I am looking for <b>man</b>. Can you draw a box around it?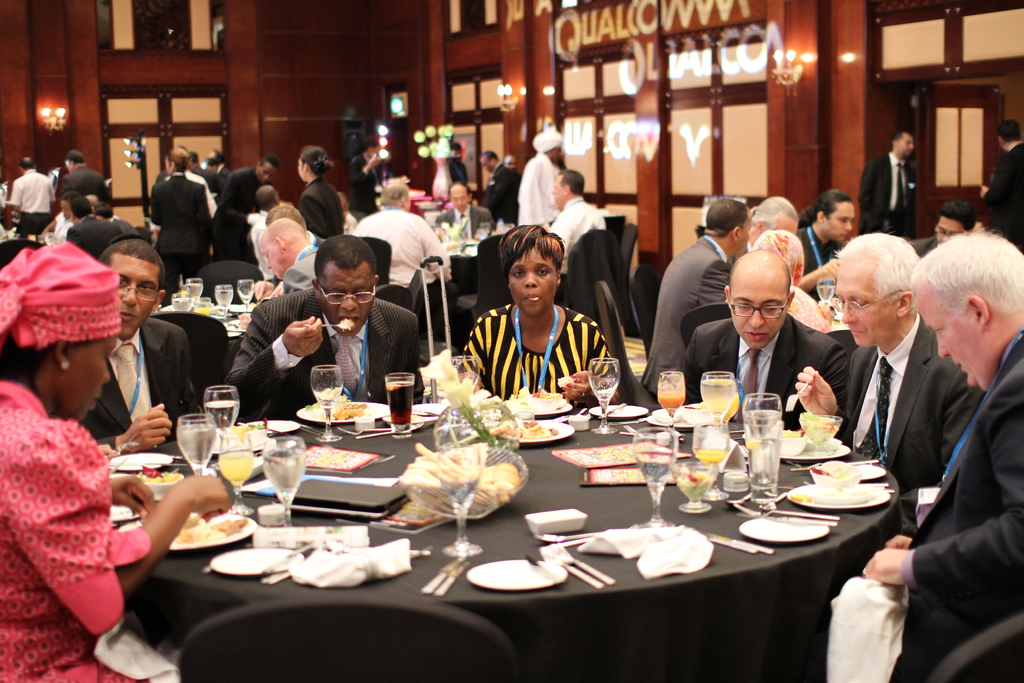
Sure, the bounding box is {"x1": 857, "y1": 129, "x2": 920, "y2": 239}.
